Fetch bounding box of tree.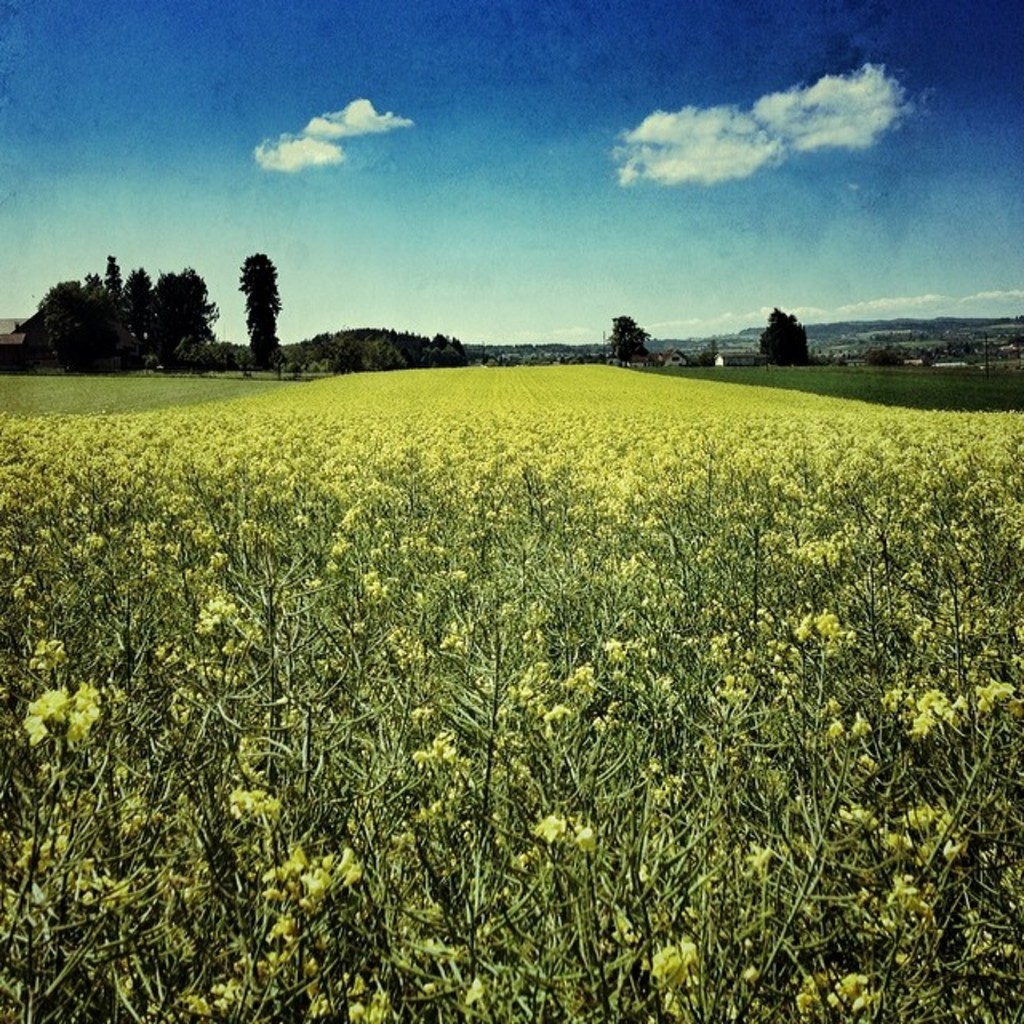
Bbox: BBox(30, 277, 125, 382).
